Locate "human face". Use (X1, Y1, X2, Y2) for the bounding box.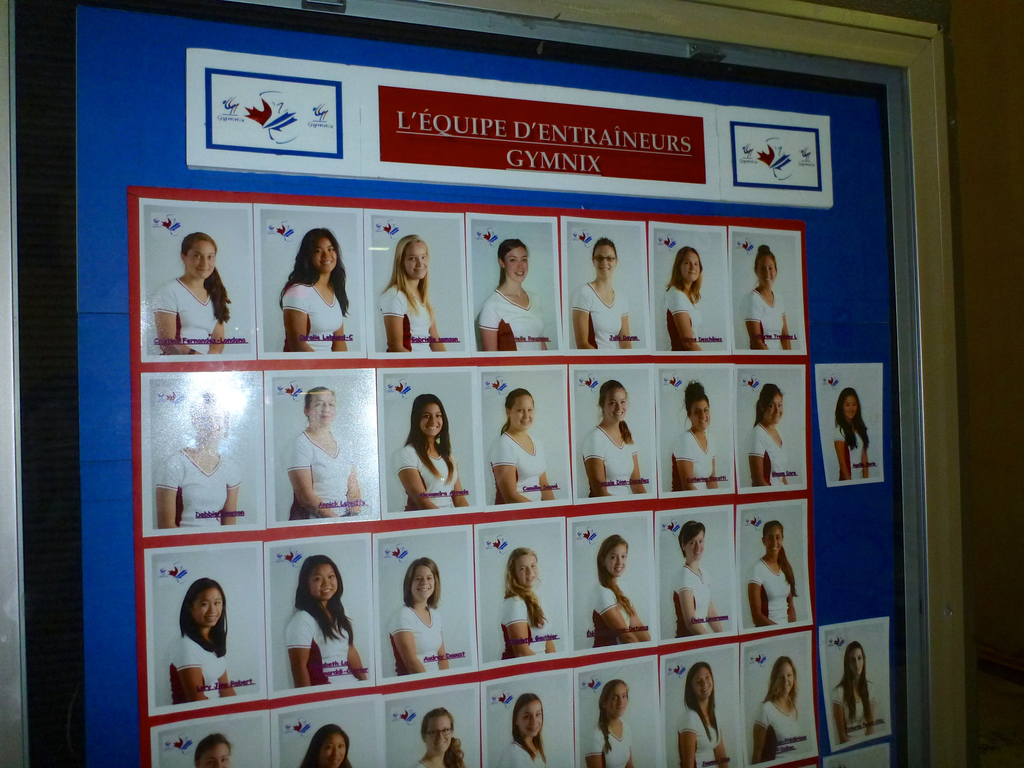
(306, 563, 337, 601).
